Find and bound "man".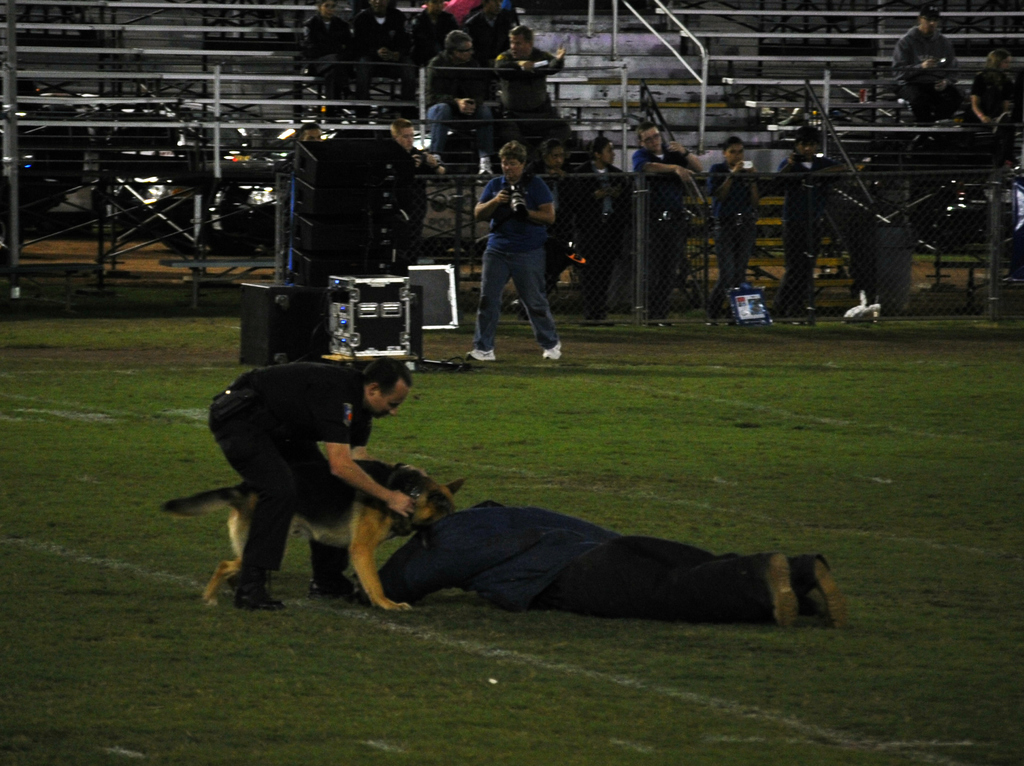
Bound: 390:118:440:264.
